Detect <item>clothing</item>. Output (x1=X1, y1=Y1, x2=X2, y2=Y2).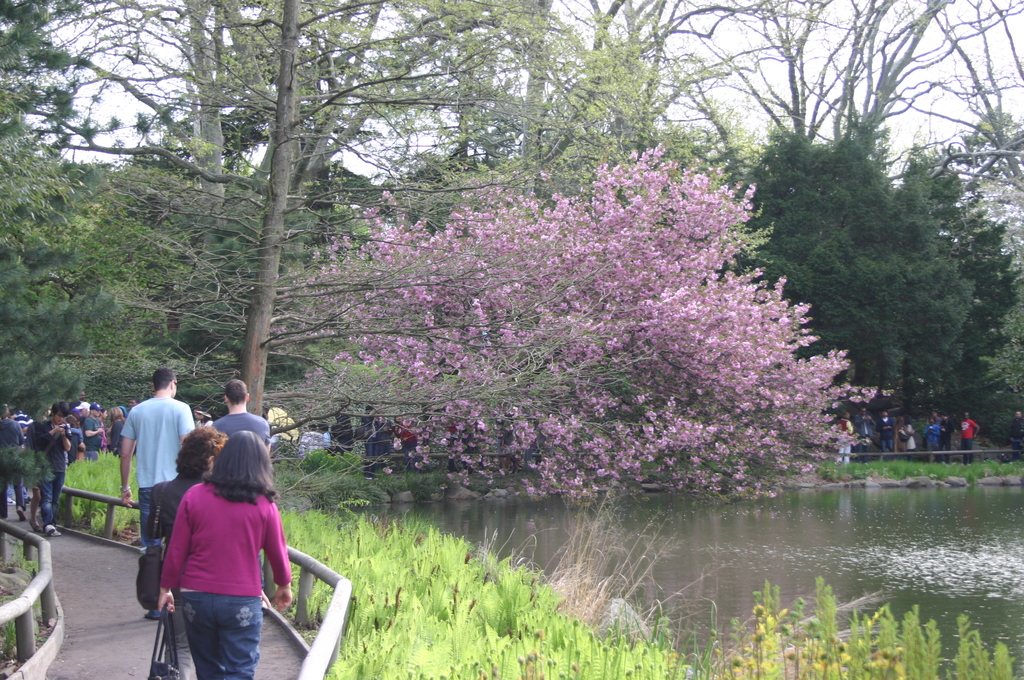
(x1=922, y1=417, x2=941, y2=449).
